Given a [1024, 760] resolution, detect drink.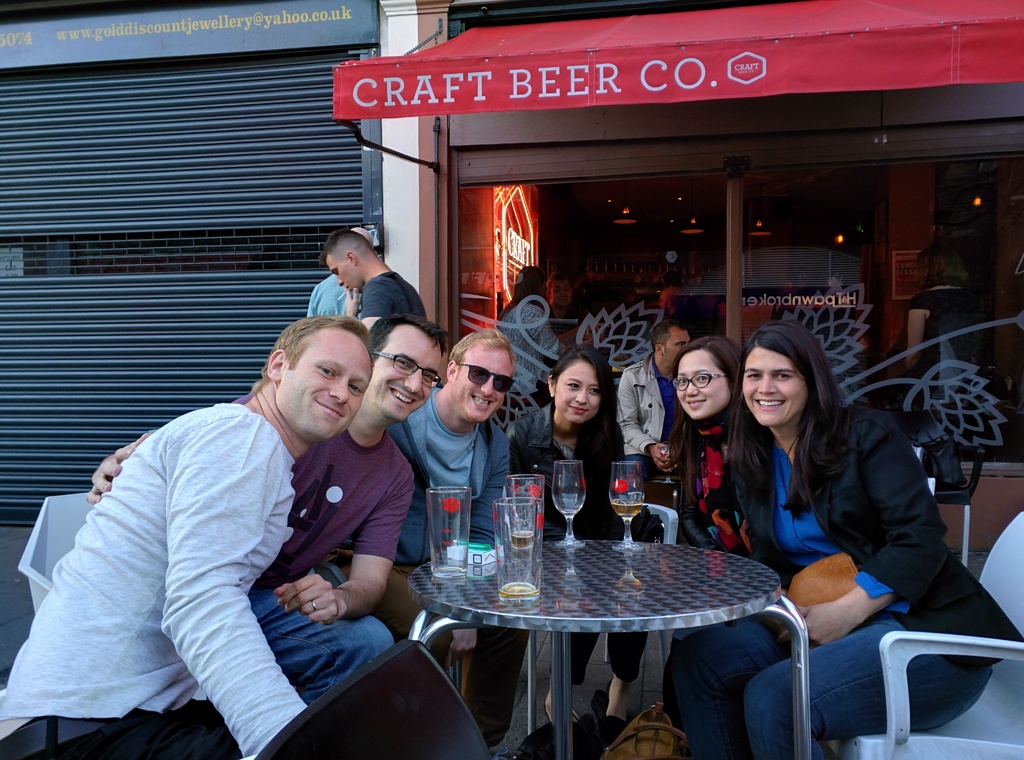
x1=495, y1=578, x2=540, y2=602.
